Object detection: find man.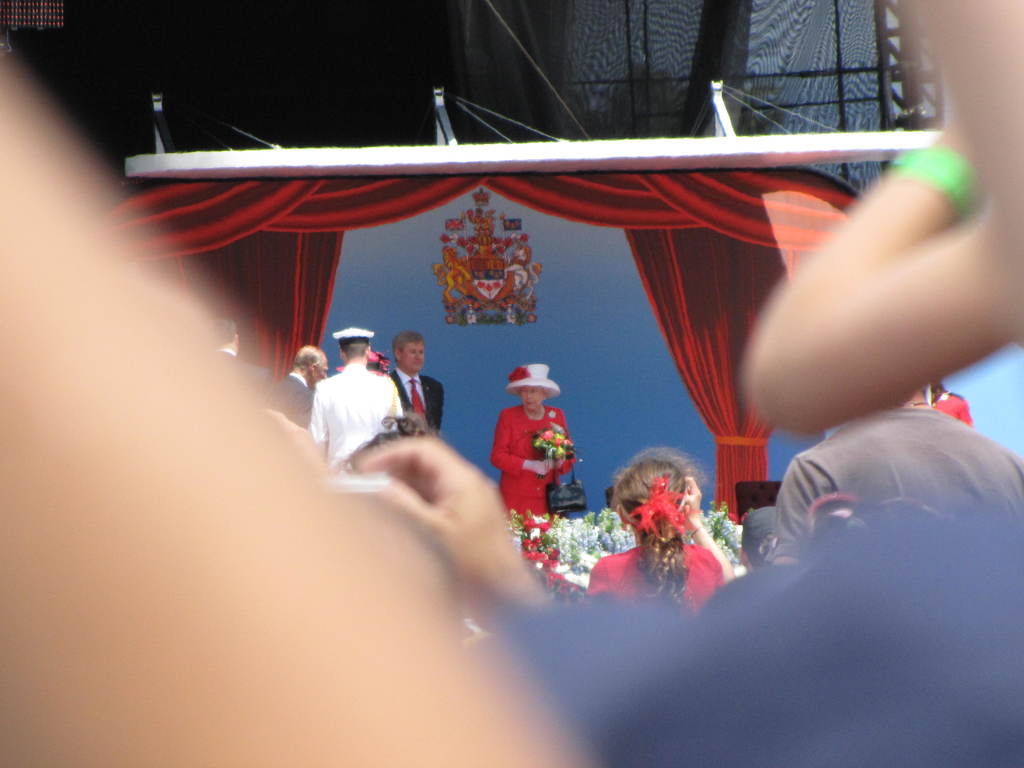
detection(271, 345, 326, 426).
